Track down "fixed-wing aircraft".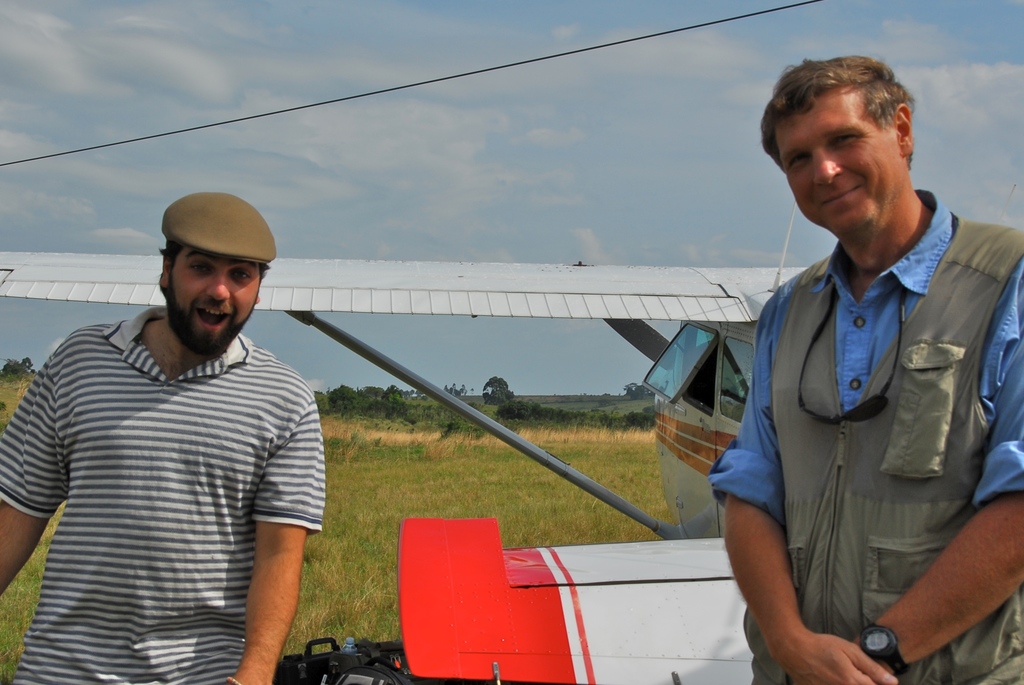
Tracked to BBox(0, 193, 820, 684).
